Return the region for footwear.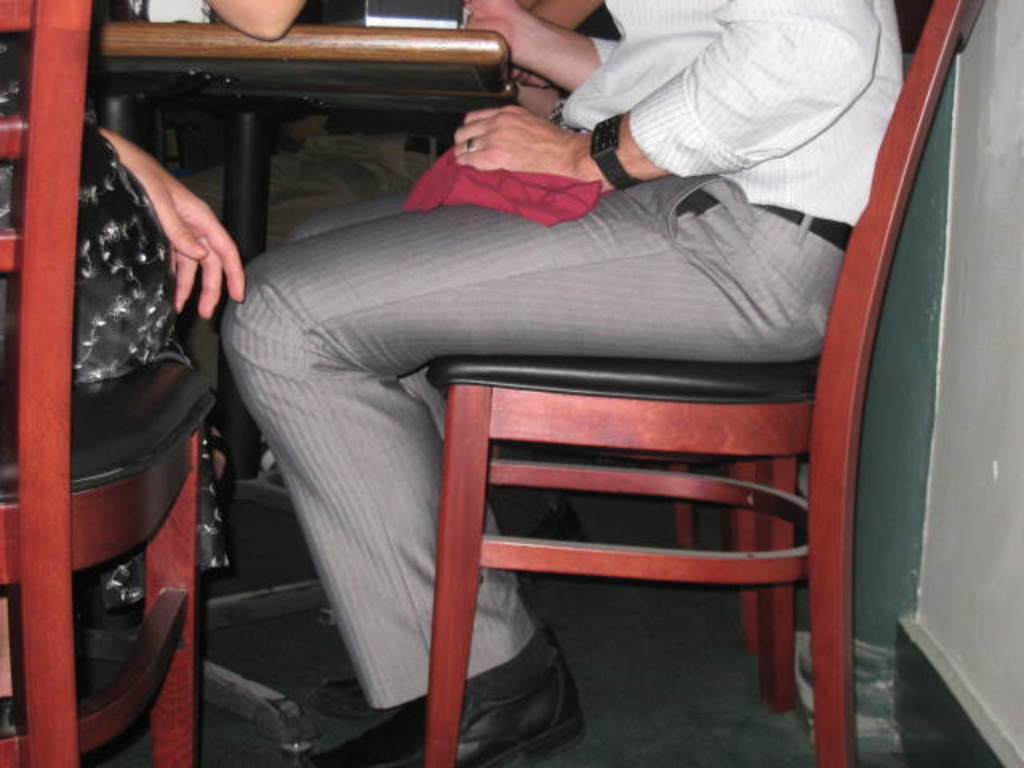
x1=477, y1=491, x2=584, y2=568.
